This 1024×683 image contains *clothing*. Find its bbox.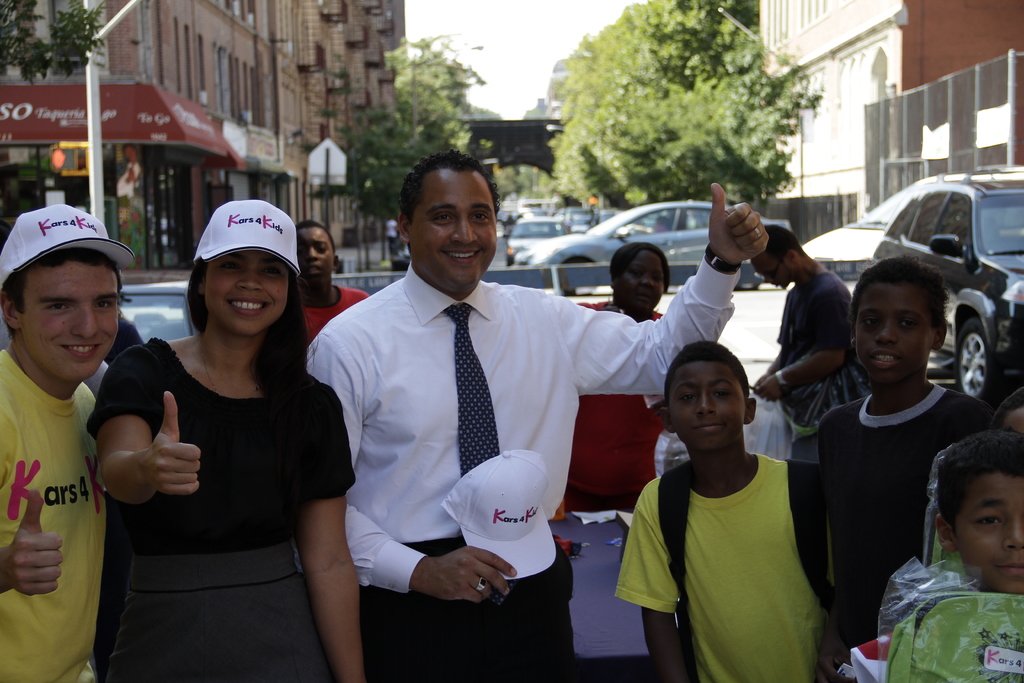
[0, 349, 108, 682].
